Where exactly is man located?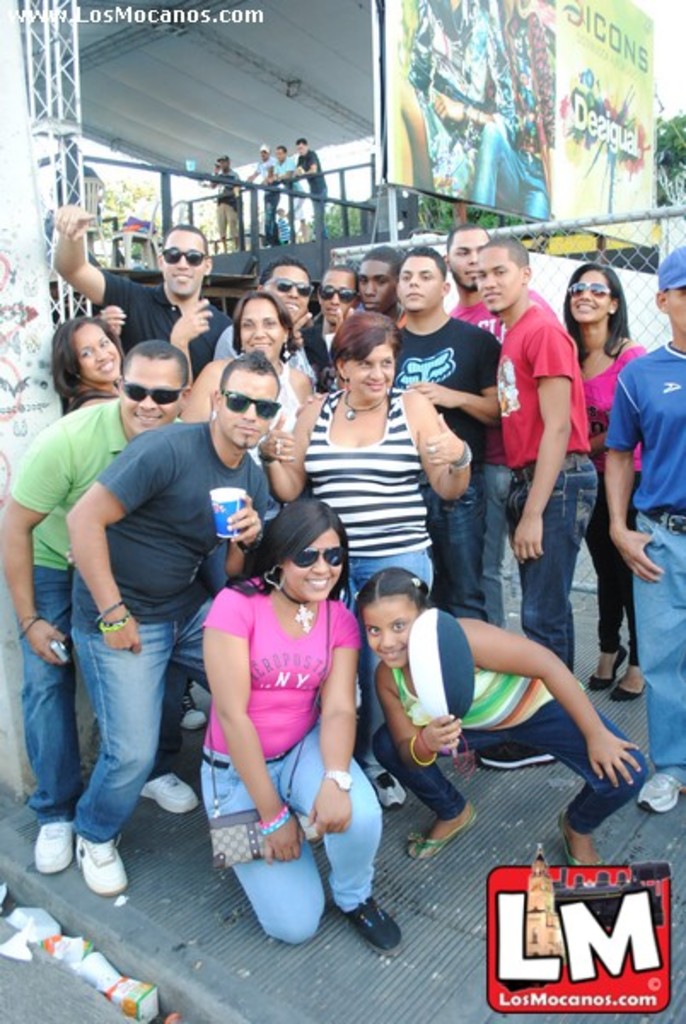
Its bounding box is (352, 237, 404, 335).
